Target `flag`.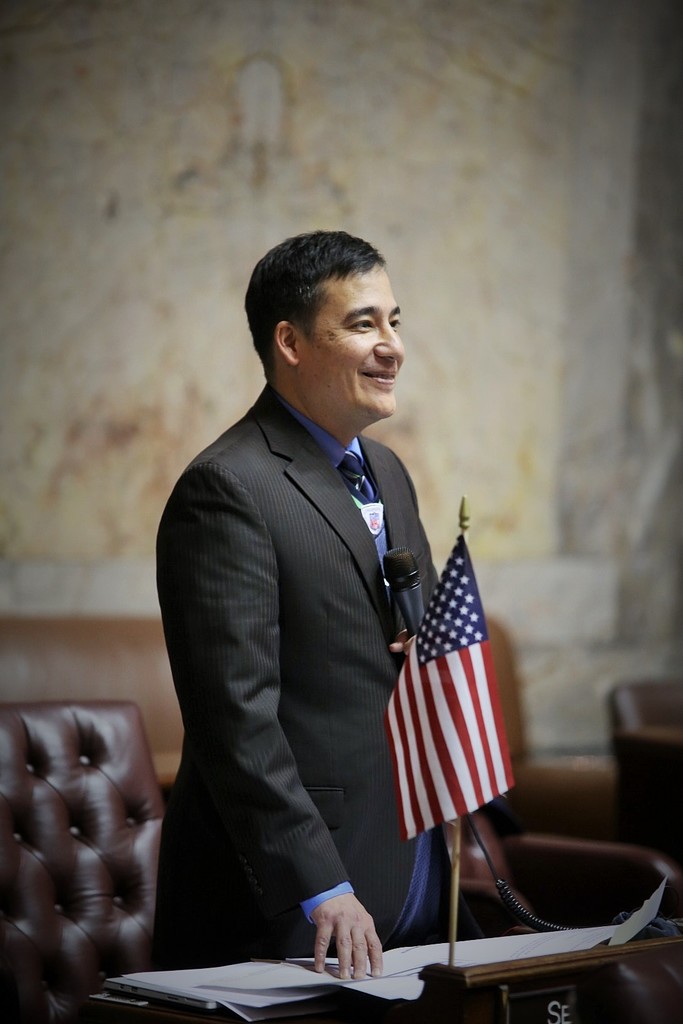
Target region: {"x1": 376, "y1": 526, "x2": 525, "y2": 832}.
